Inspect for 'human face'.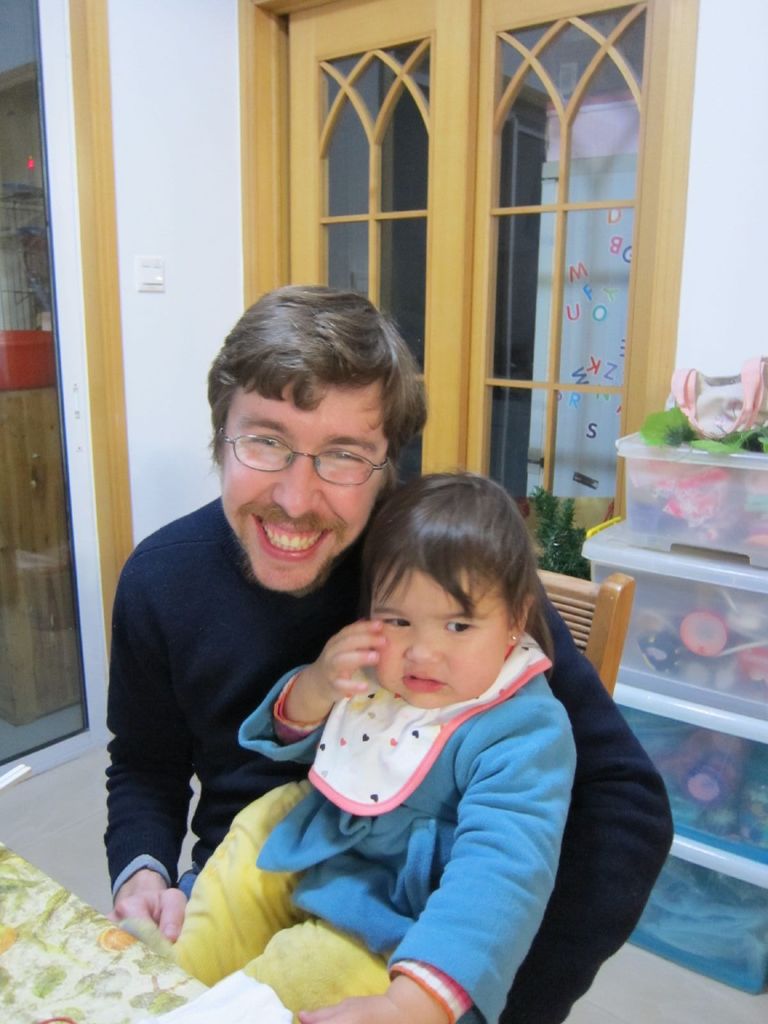
Inspection: (left=366, top=567, right=504, bottom=712).
